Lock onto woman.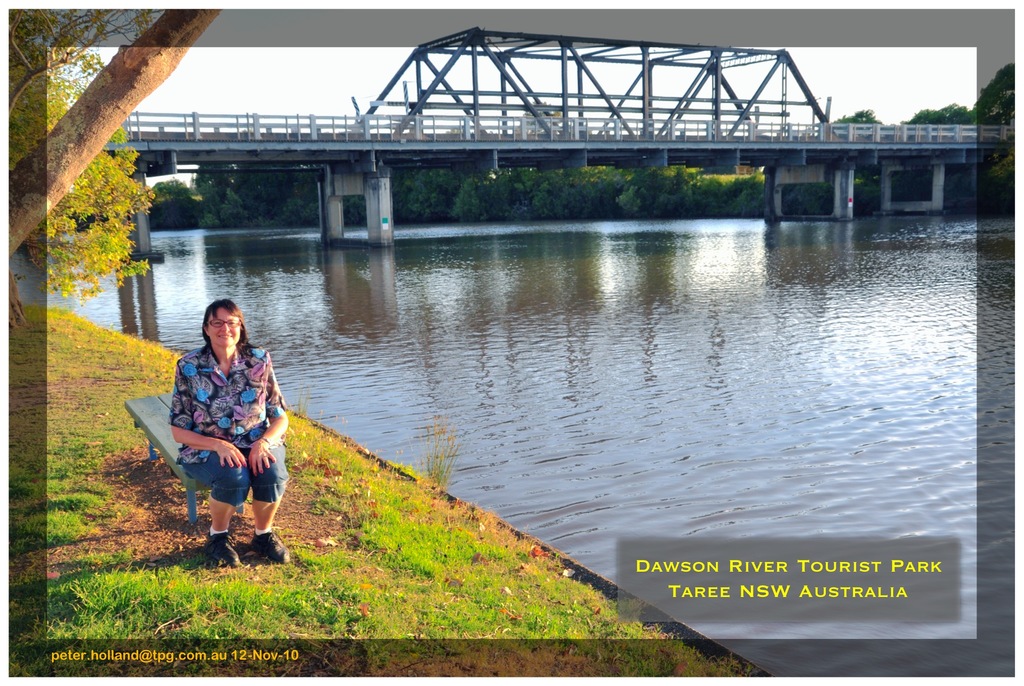
Locked: [126, 315, 299, 571].
